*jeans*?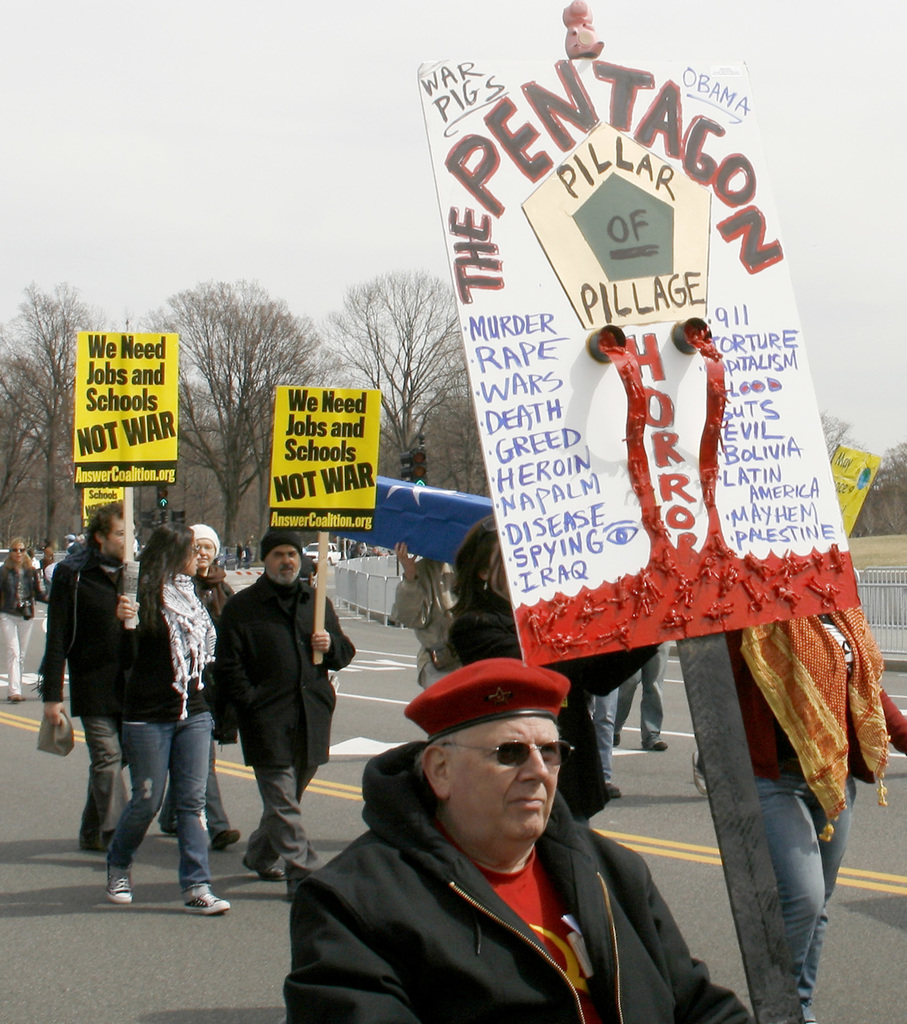
bbox=(743, 769, 852, 1017)
